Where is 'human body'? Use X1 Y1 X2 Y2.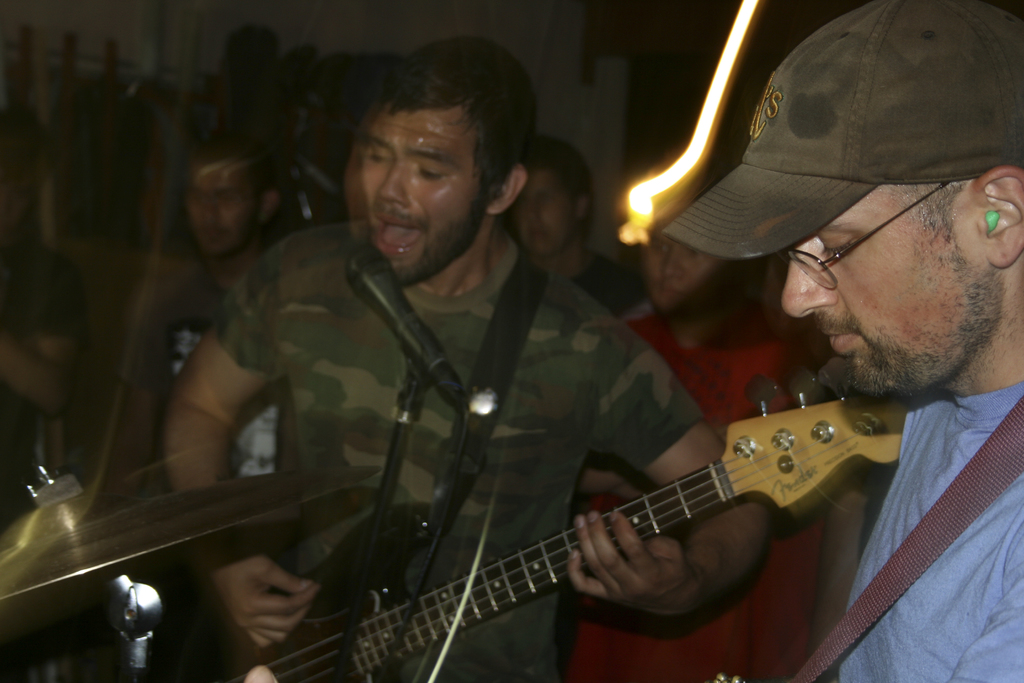
836 373 1023 682.
